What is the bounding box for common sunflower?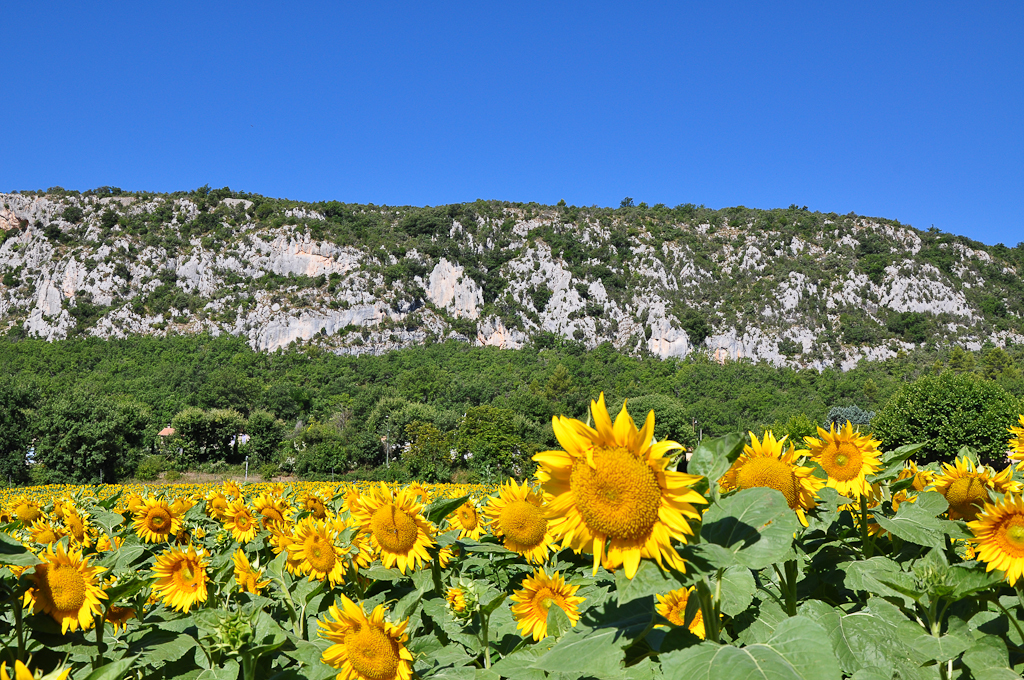
detection(513, 562, 578, 641).
